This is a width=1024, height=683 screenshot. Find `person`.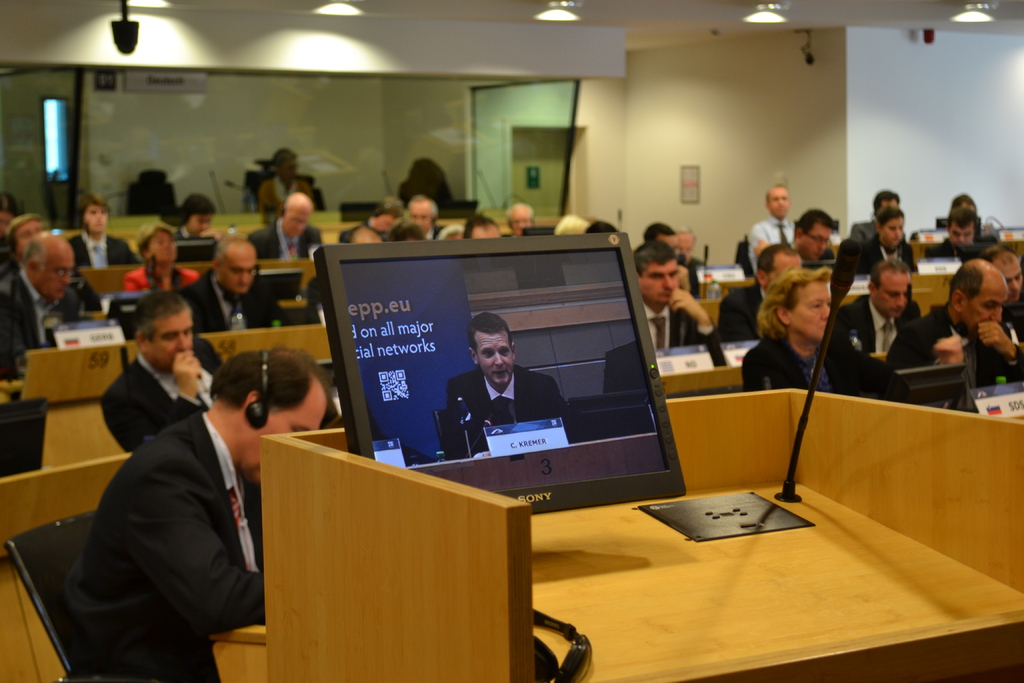
Bounding box: x1=102, y1=294, x2=252, y2=459.
